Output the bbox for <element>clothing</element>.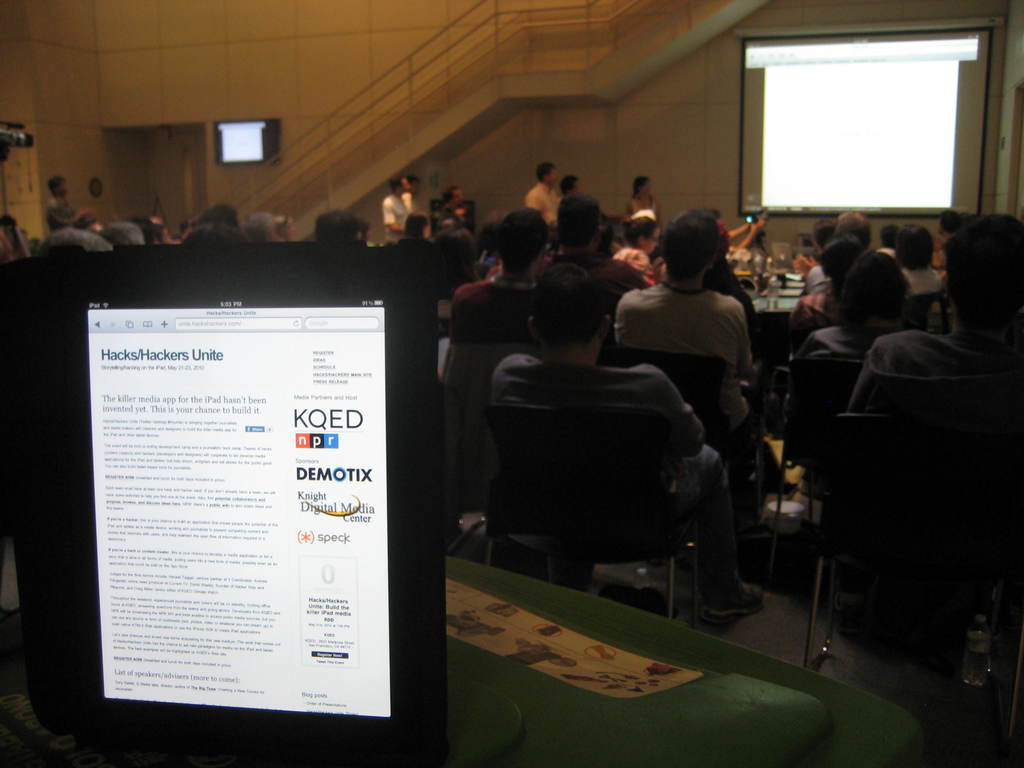
pyautogui.locateOnScreen(439, 274, 562, 371).
